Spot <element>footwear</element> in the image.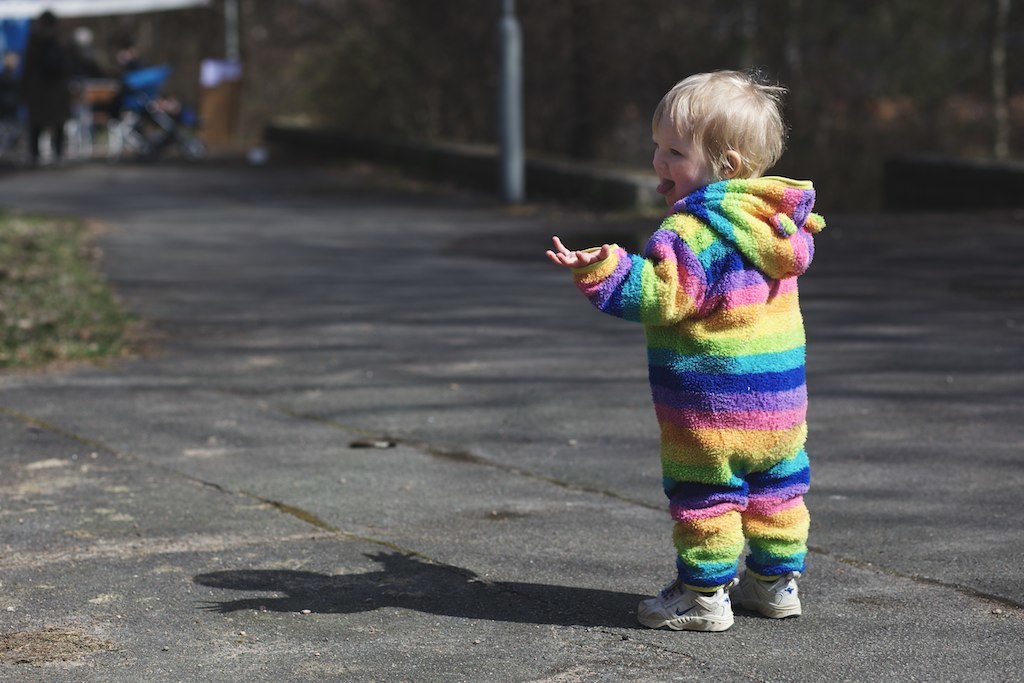
<element>footwear</element> found at left=648, top=573, right=746, bottom=638.
